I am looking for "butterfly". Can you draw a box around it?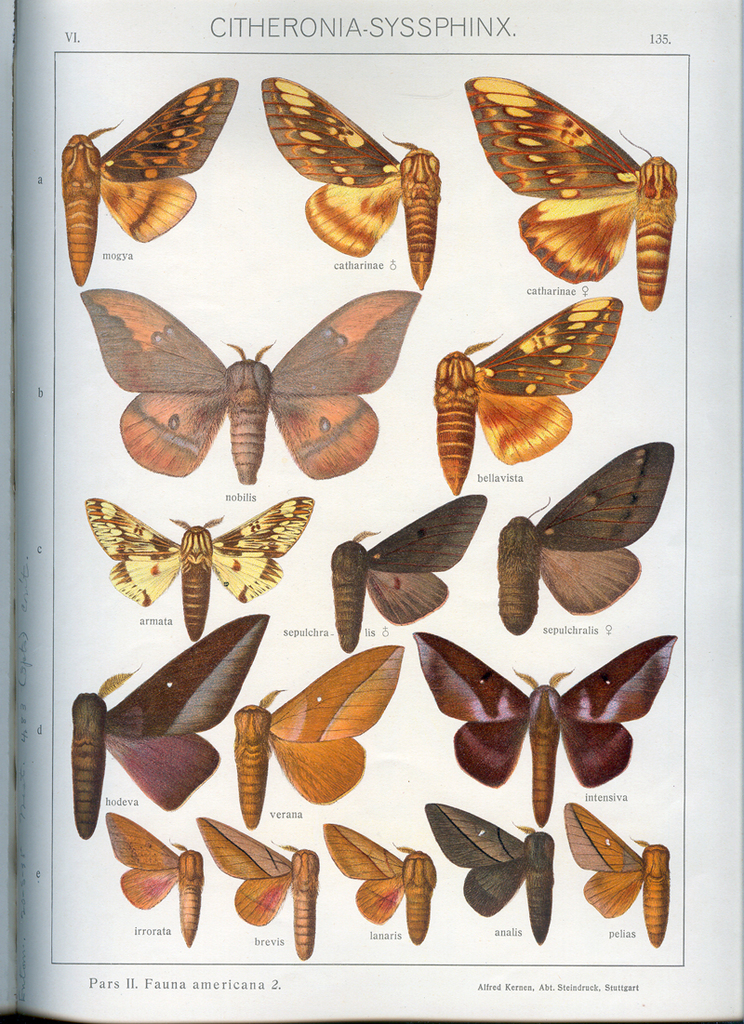
Sure, the bounding box is 67, 608, 263, 855.
